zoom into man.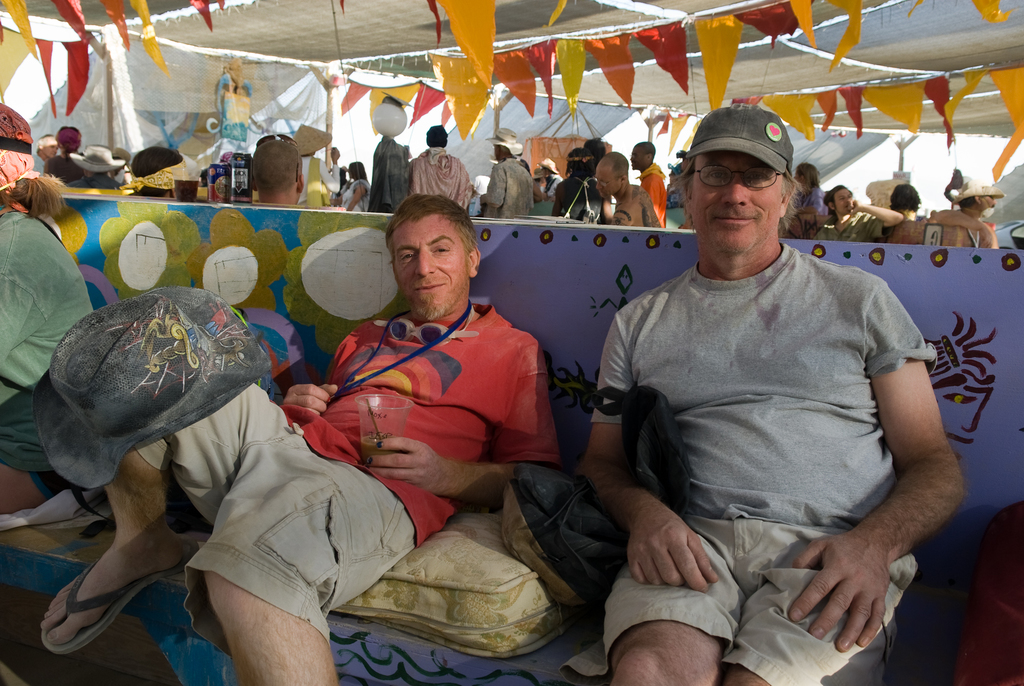
Zoom target: x1=31, y1=136, x2=58, y2=183.
